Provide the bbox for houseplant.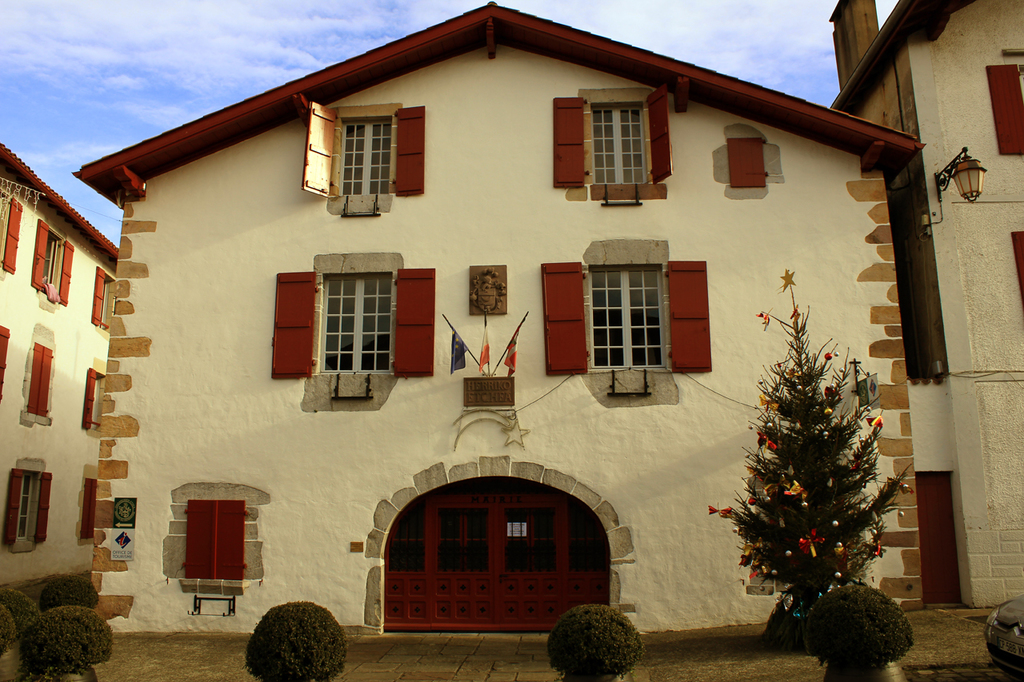
select_region(808, 590, 918, 681).
